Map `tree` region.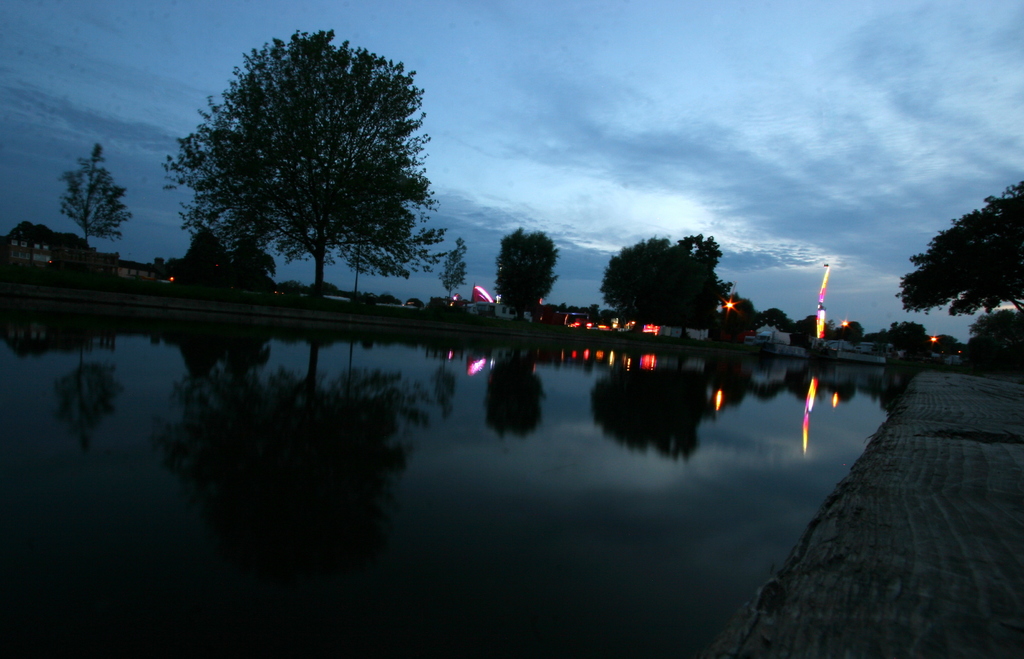
Mapped to <region>904, 177, 1023, 334</region>.
